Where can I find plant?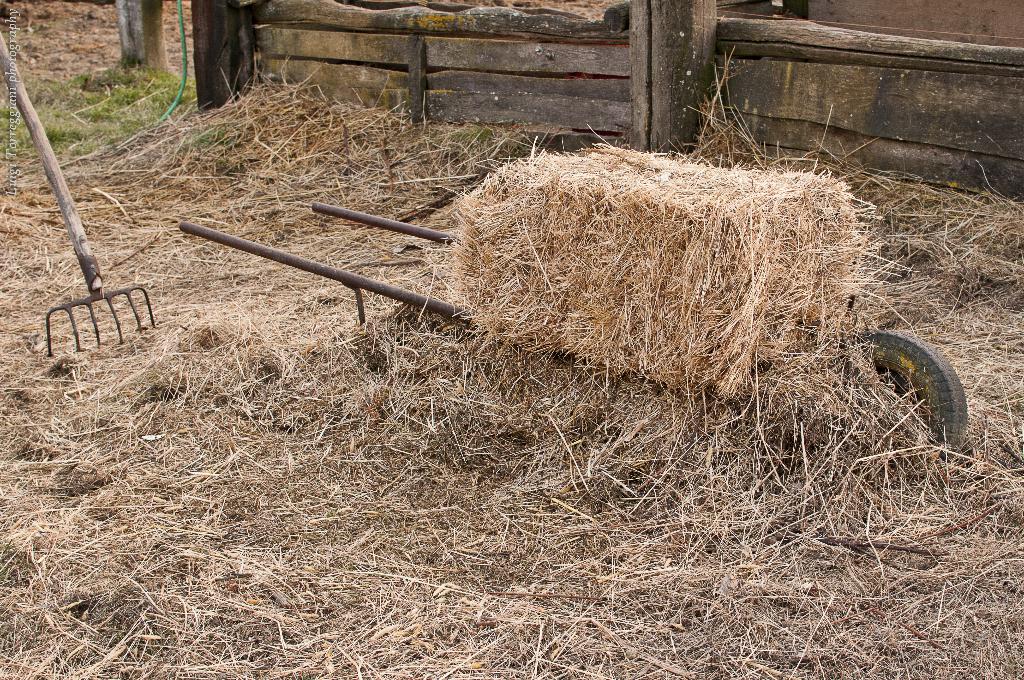
You can find it at [x1=435, y1=125, x2=545, y2=172].
